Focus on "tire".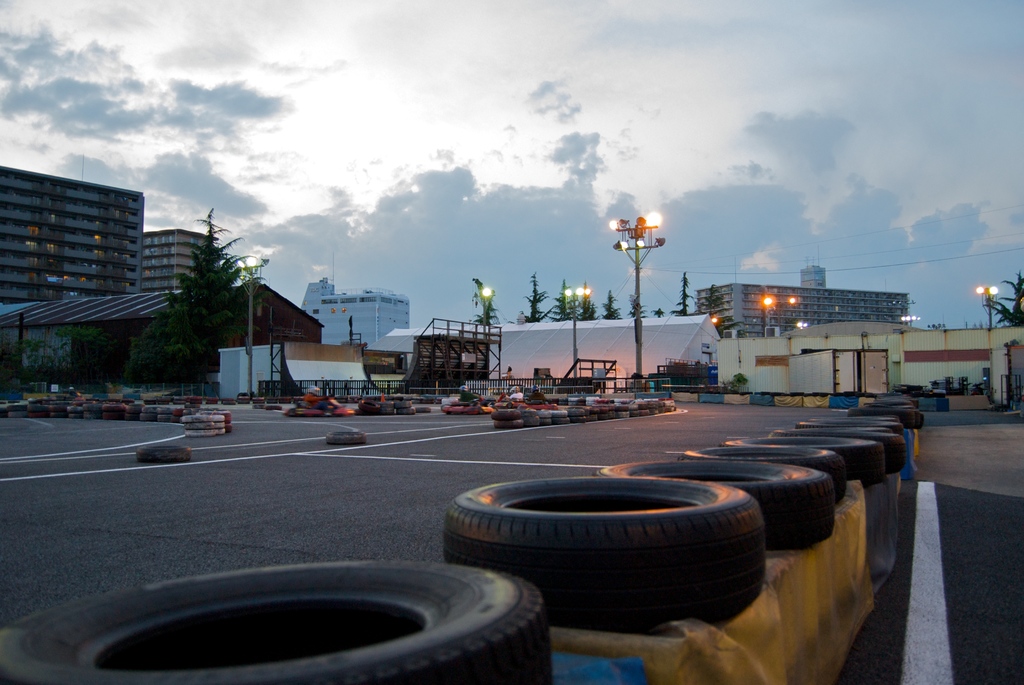
Focused at x1=325 y1=430 x2=367 y2=441.
